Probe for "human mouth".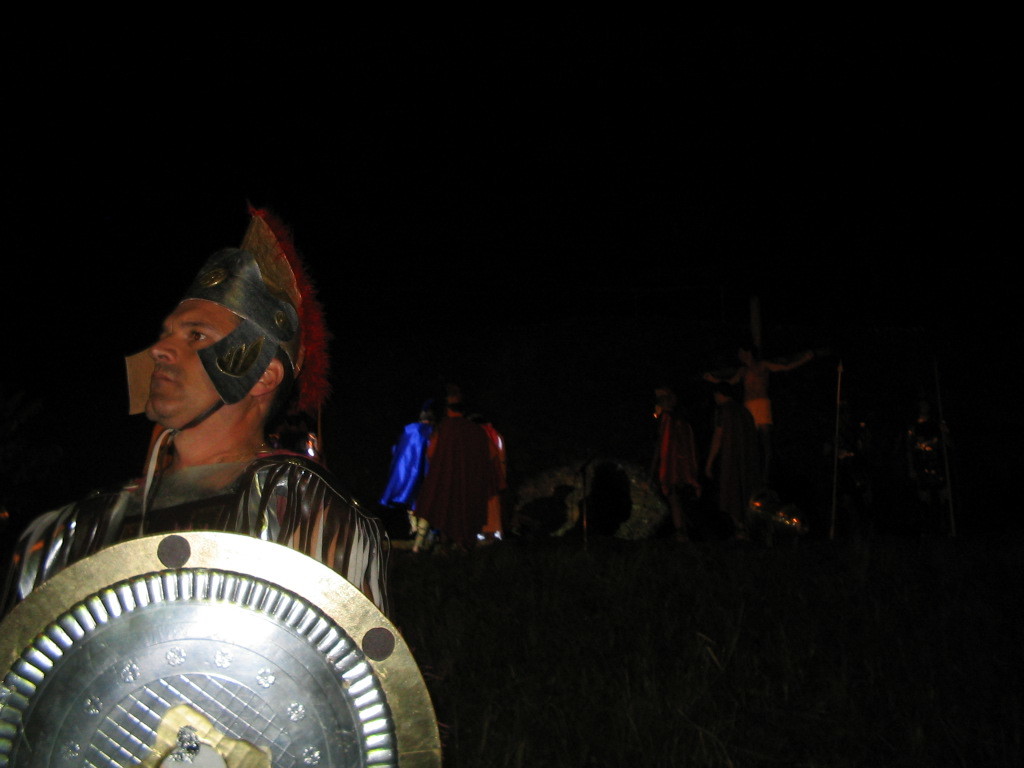
Probe result: x1=150, y1=372, x2=174, y2=387.
